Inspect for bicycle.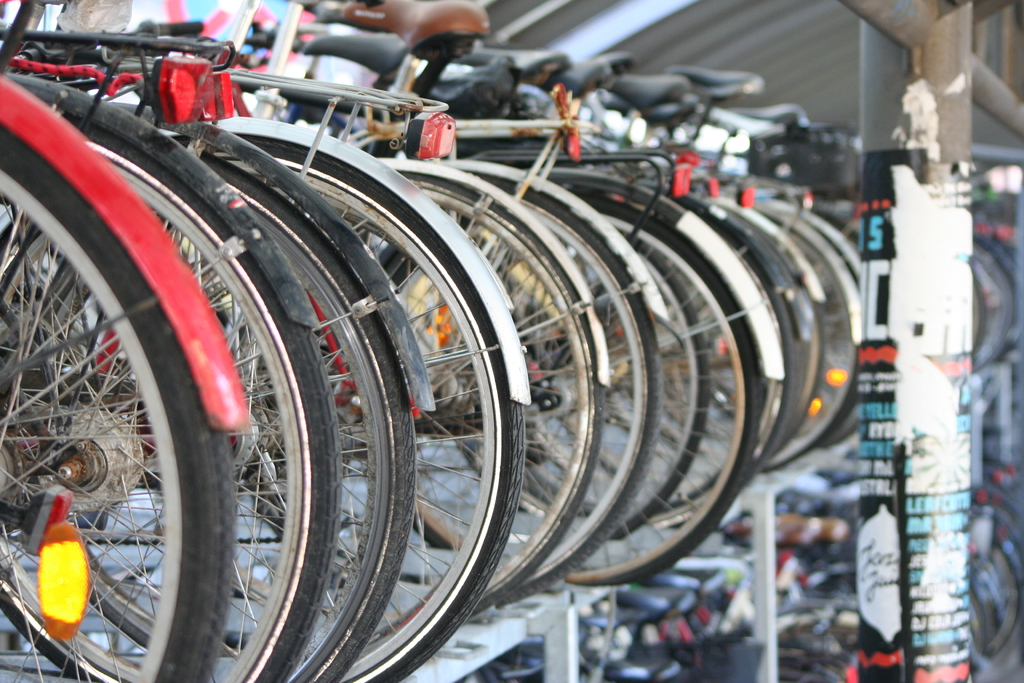
Inspection: locate(614, 186, 813, 511).
